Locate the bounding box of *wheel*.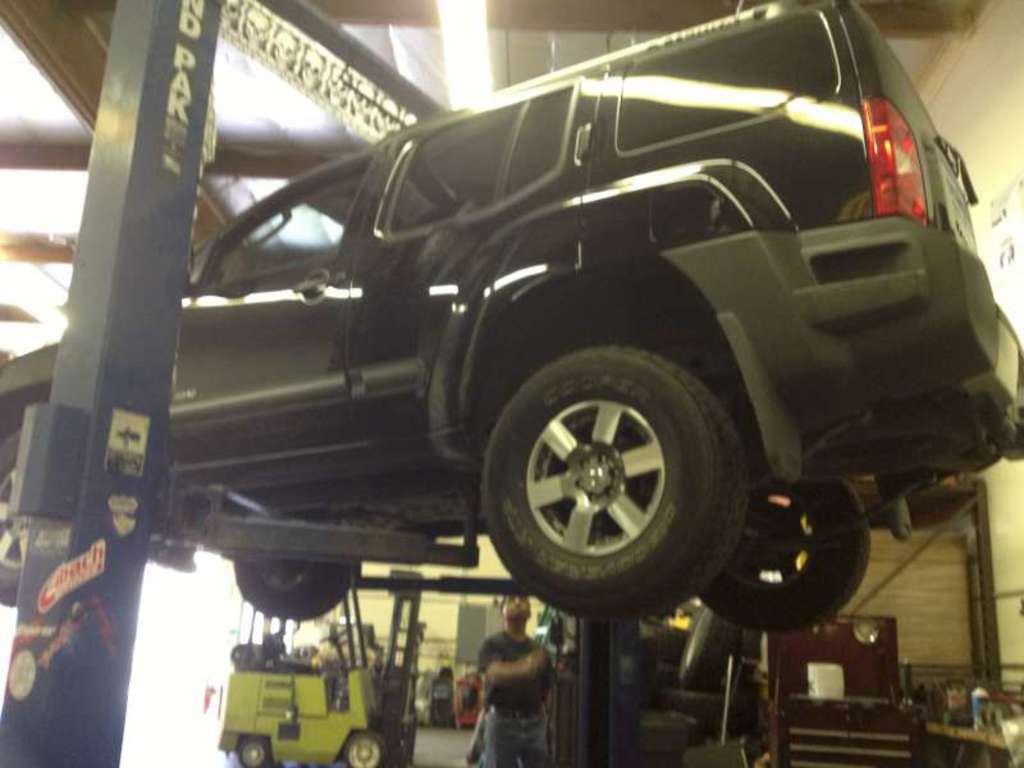
Bounding box: <region>696, 476, 870, 632</region>.
